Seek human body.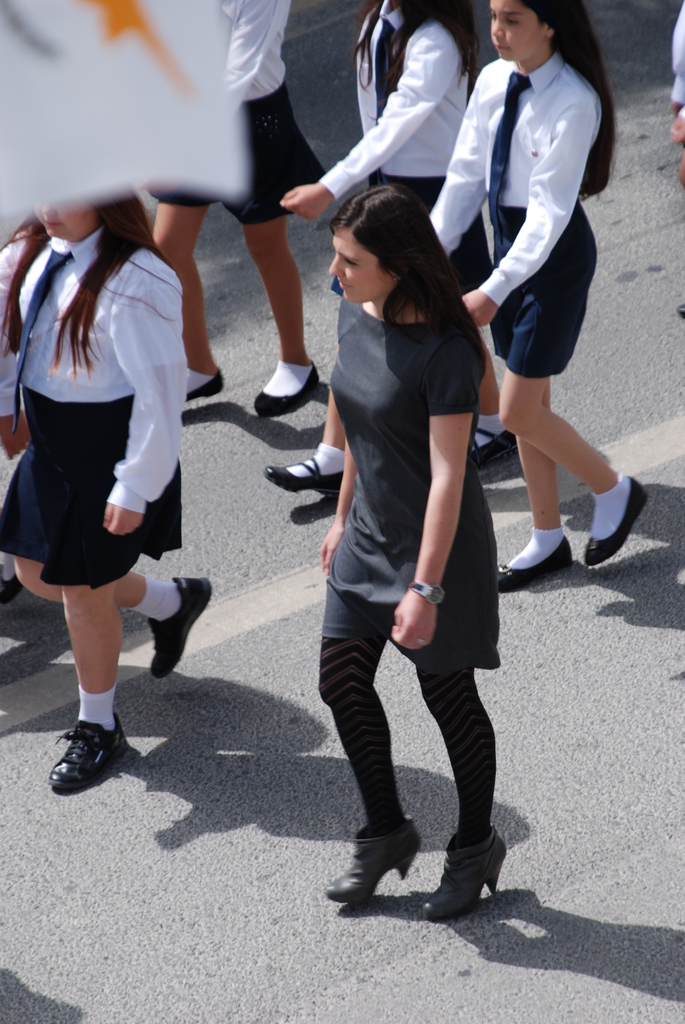
(413,48,667,602).
